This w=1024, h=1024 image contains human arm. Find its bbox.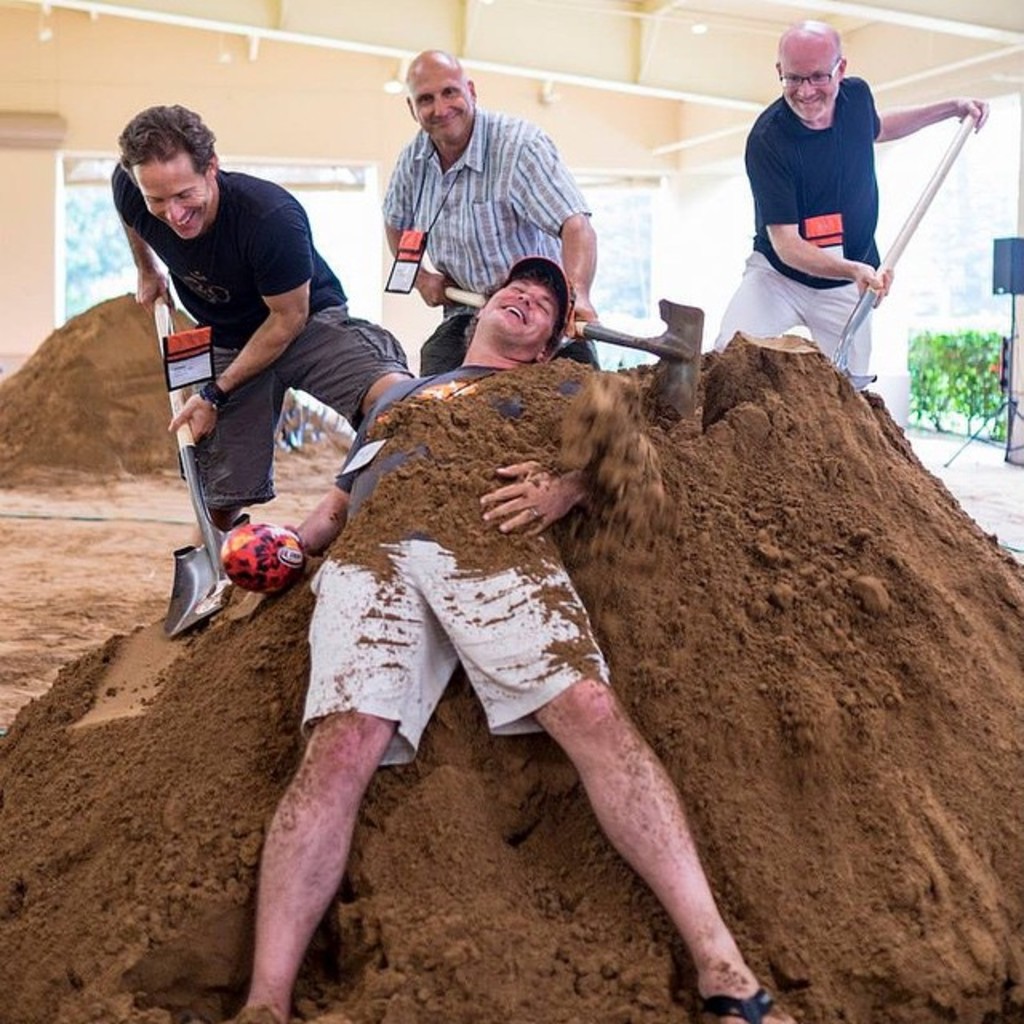
bbox(515, 117, 618, 347).
